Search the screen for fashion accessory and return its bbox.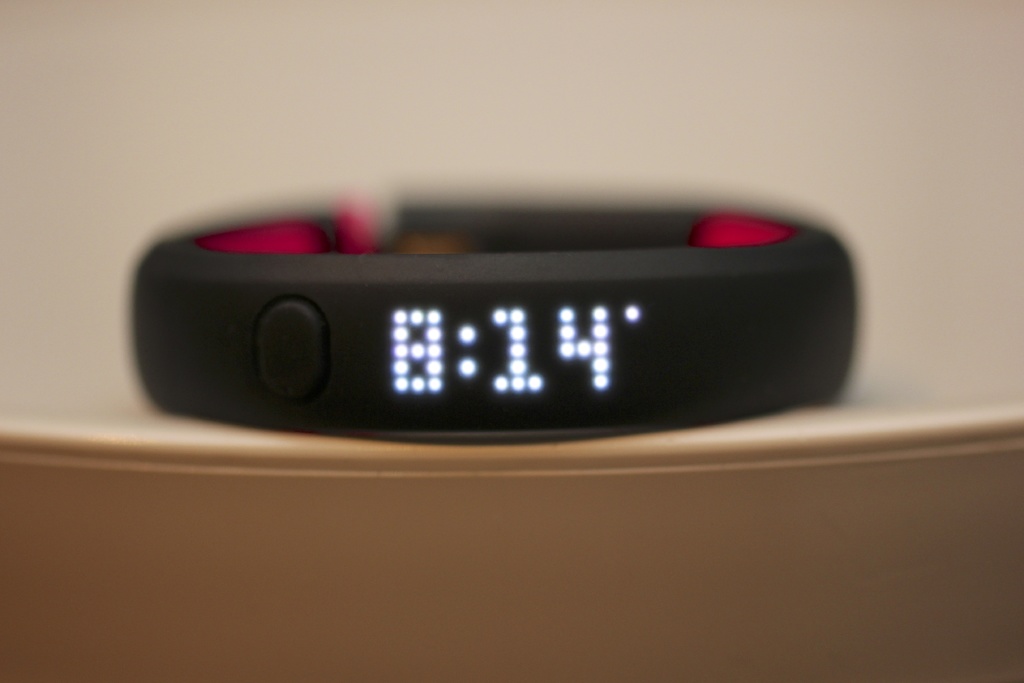
Found: <box>130,195,863,444</box>.
